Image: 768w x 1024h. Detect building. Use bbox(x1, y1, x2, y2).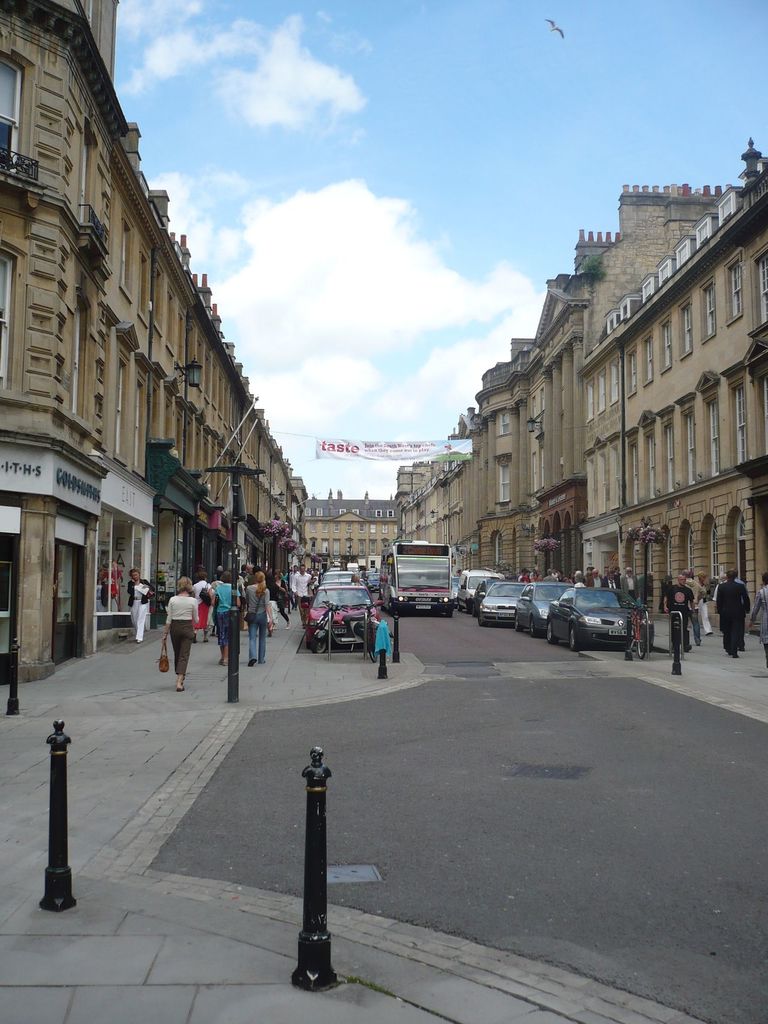
bbox(298, 484, 394, 573).
